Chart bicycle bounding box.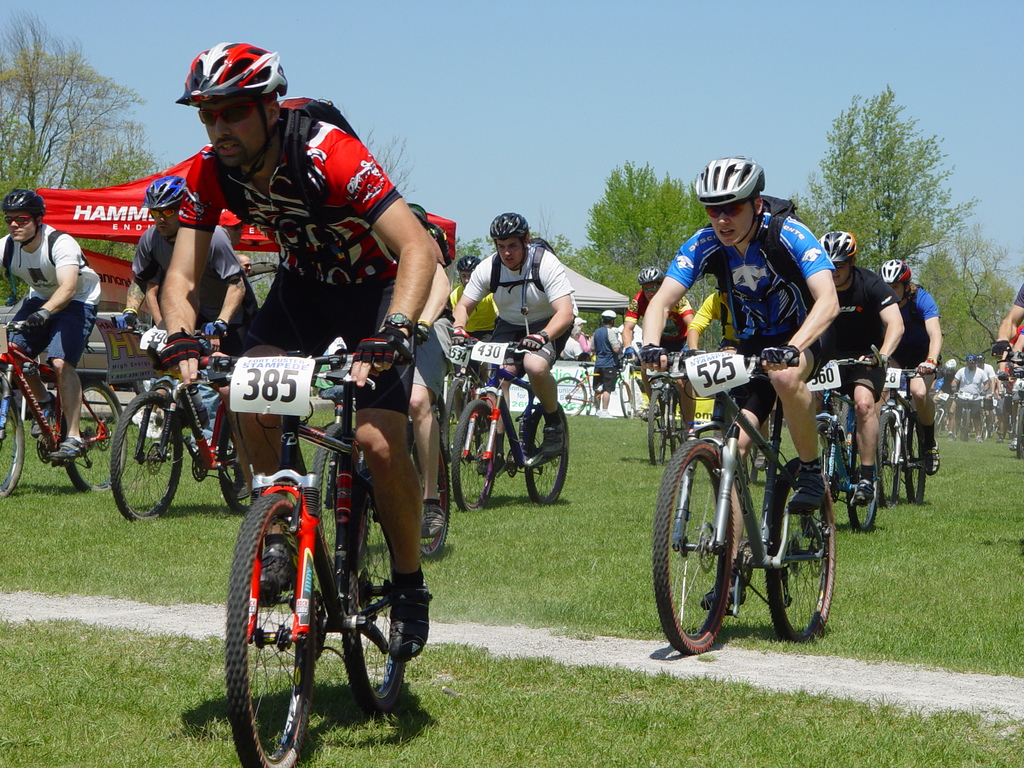
Charted: 1000/342/1023/446.
